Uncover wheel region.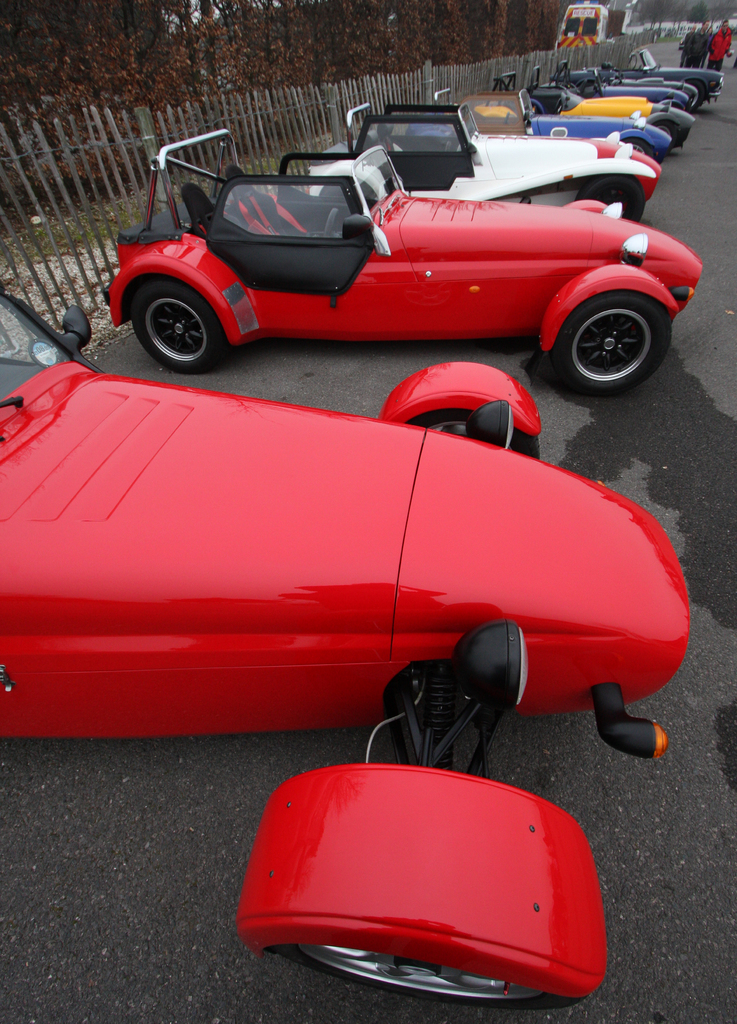
Uncovered: bbox=[405, 408, 540, 460].
